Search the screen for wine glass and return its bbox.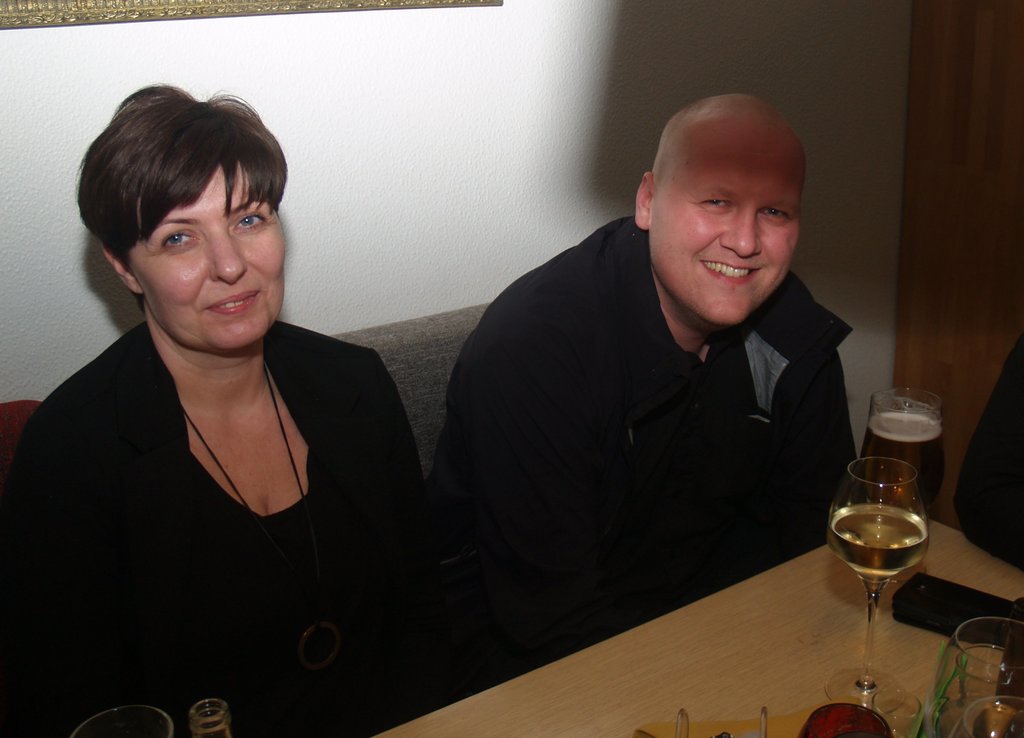
Found: bbox=(795, 706, 895, 737).
